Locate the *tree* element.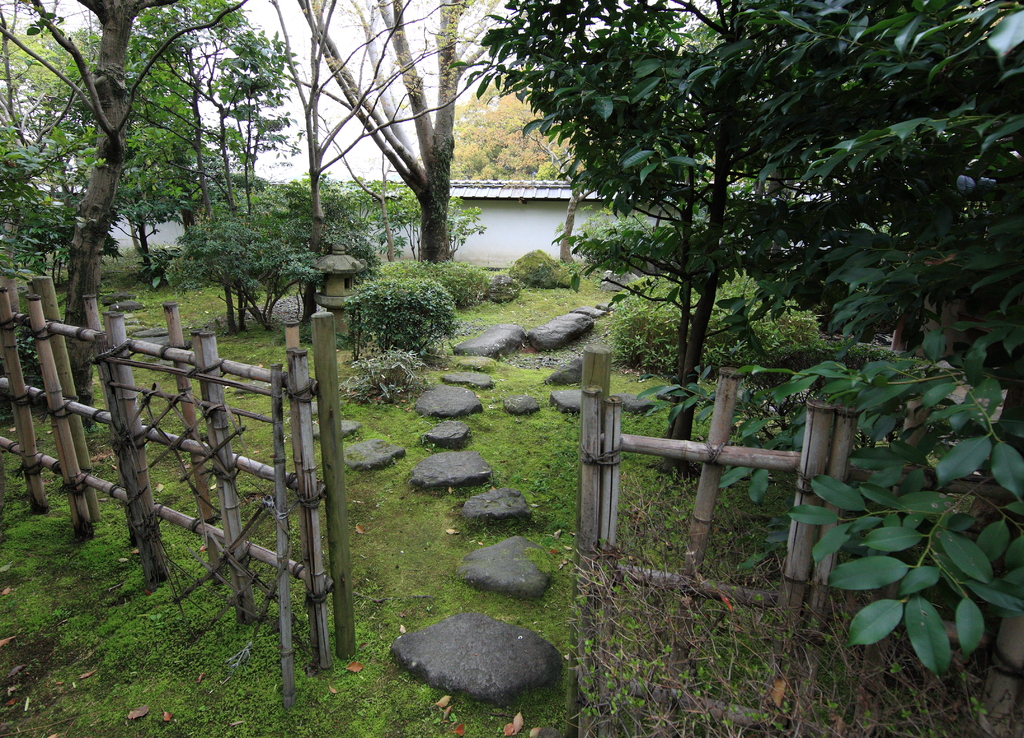
Element bbox: box=[509, 132, 588, 262].
